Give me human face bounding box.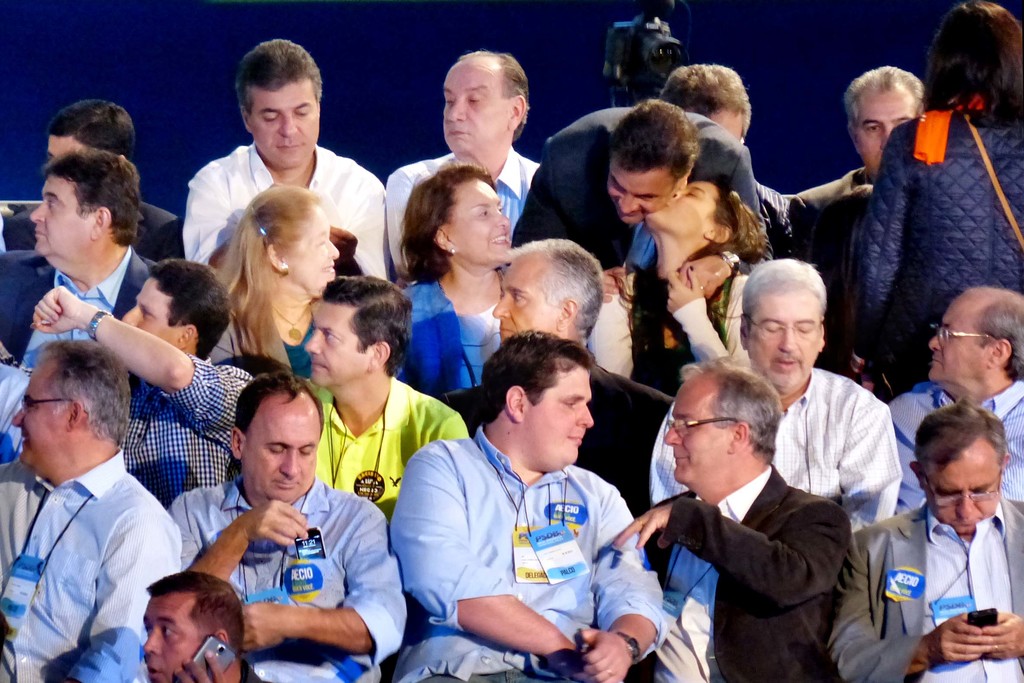
locate(926, 448, 1002, 536).
